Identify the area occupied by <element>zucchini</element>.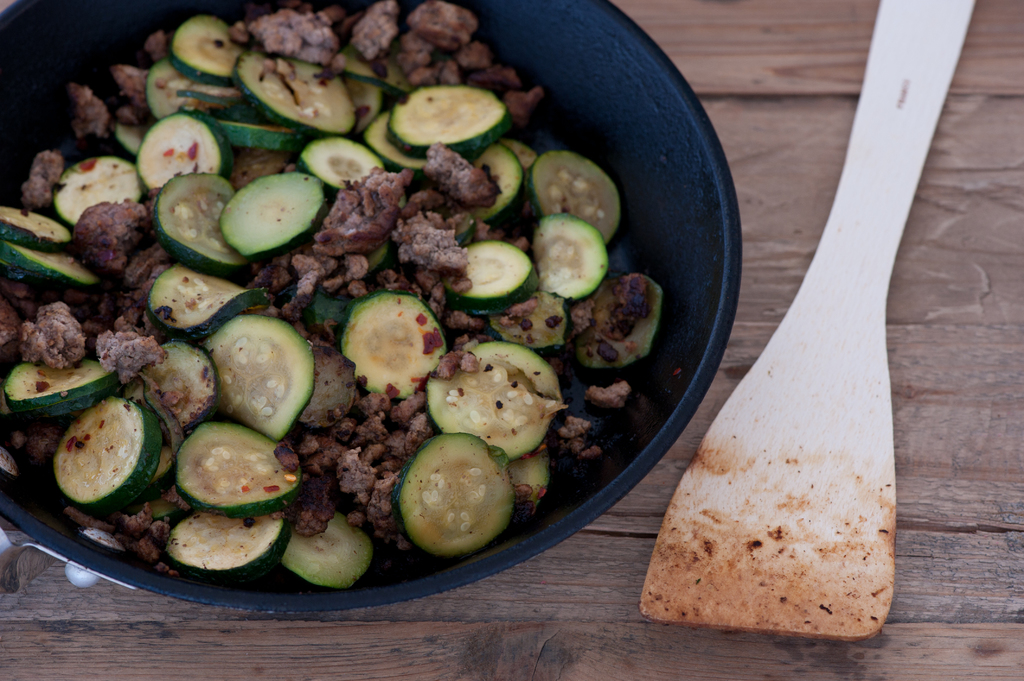
Area: (x1=208, y1=316, x2=314, y2=439).
